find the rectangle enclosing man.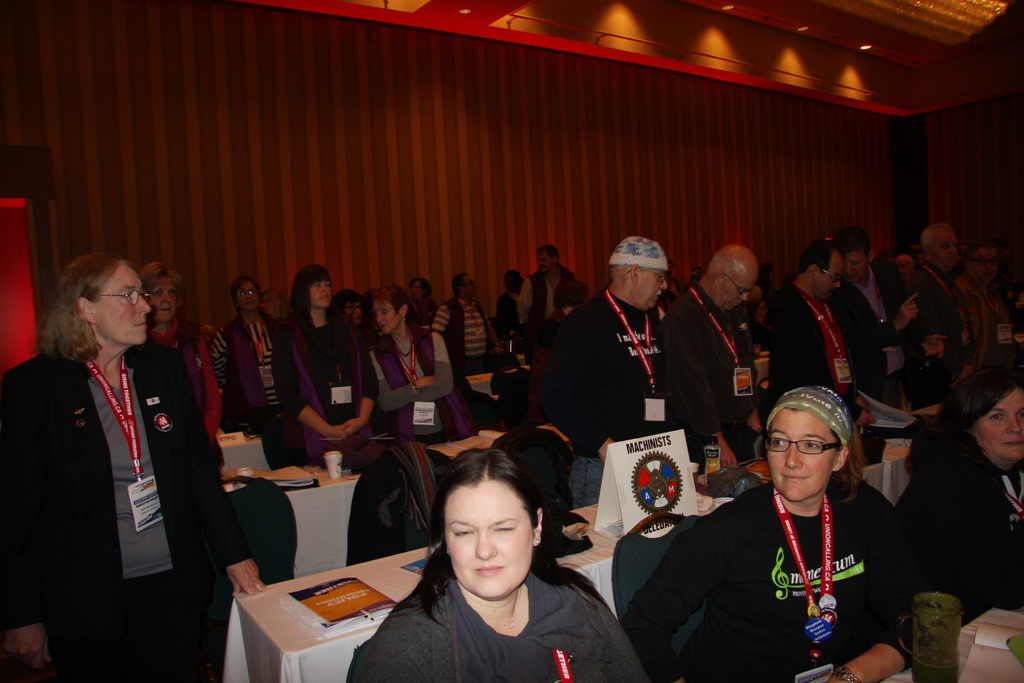
429, 270, 508, 375.
